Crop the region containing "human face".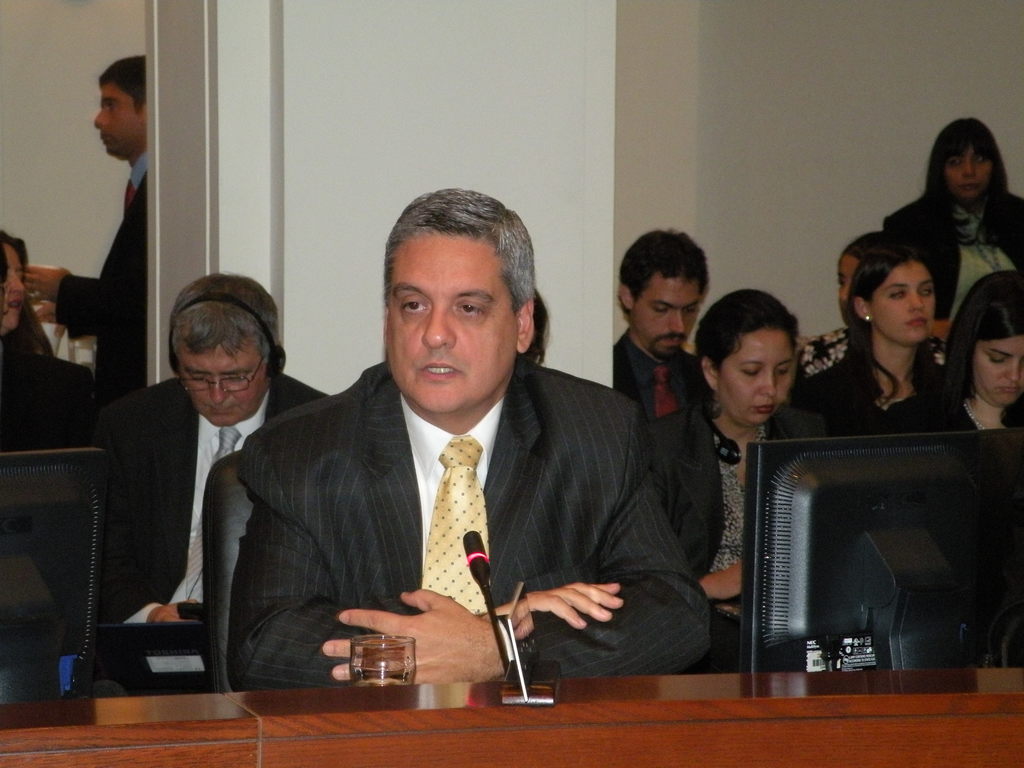
Crop region: <region>387, 232, 520, 408</region>.
